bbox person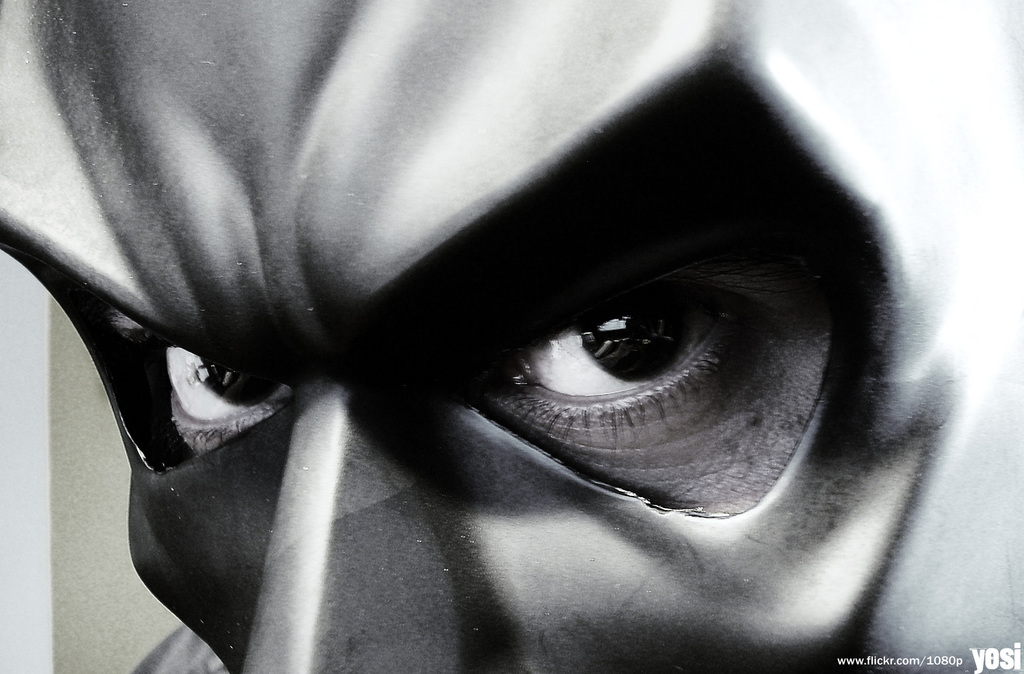
bbox=(21, 4, 996, 673)
